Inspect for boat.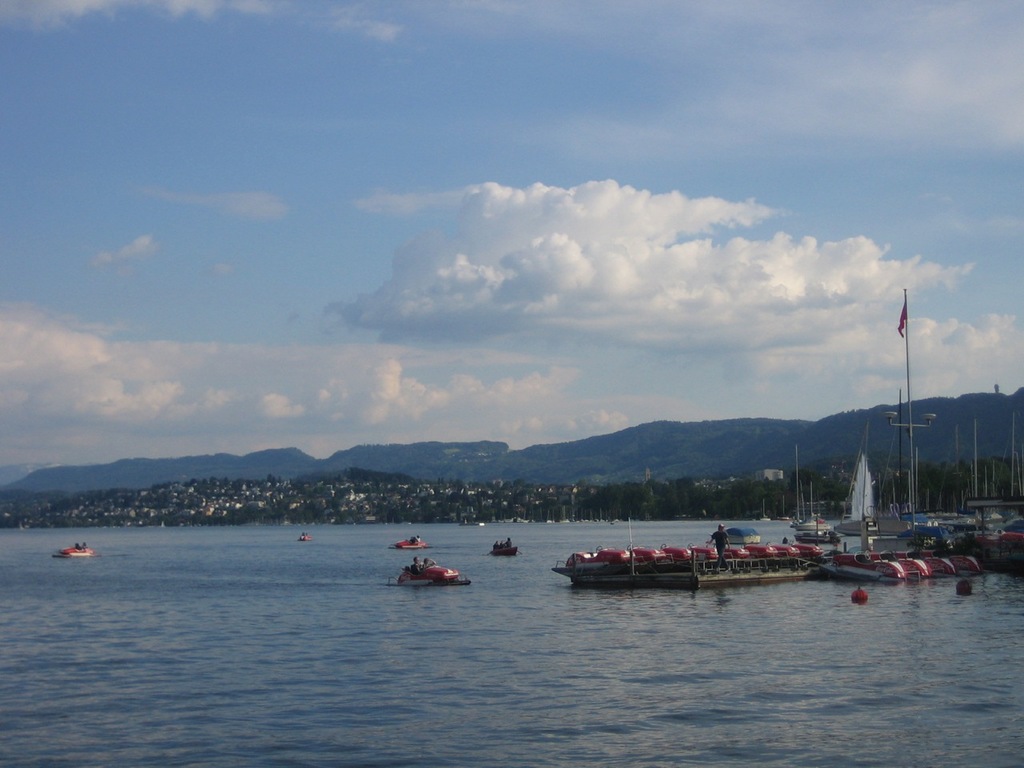
Inspection: bbox=[390, 538, 430, 548].
